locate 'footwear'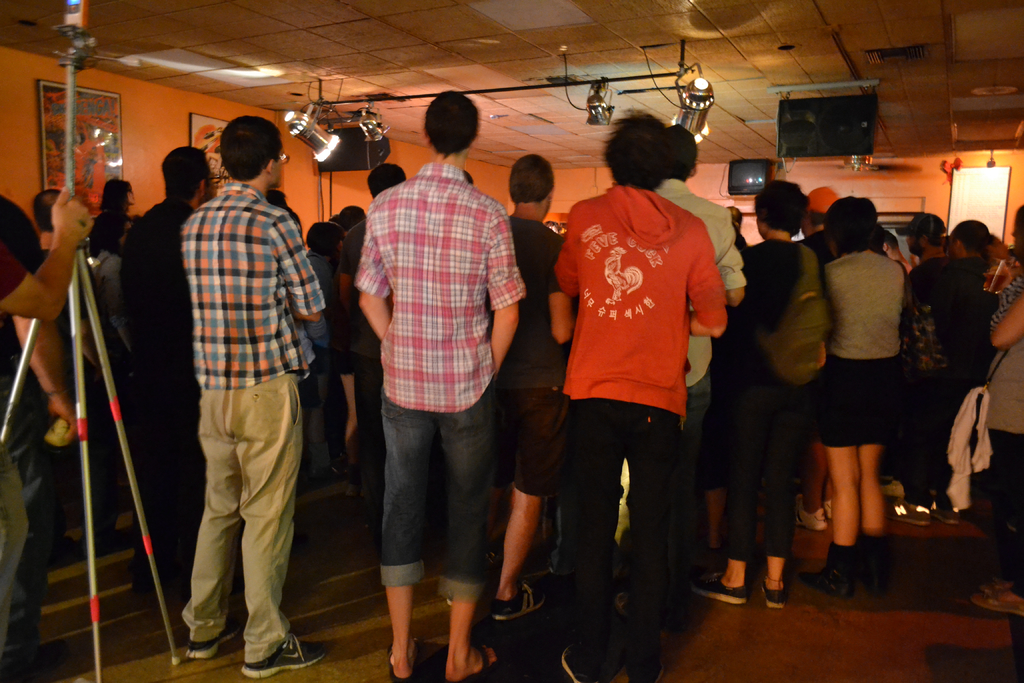
(824,498,834,523)
